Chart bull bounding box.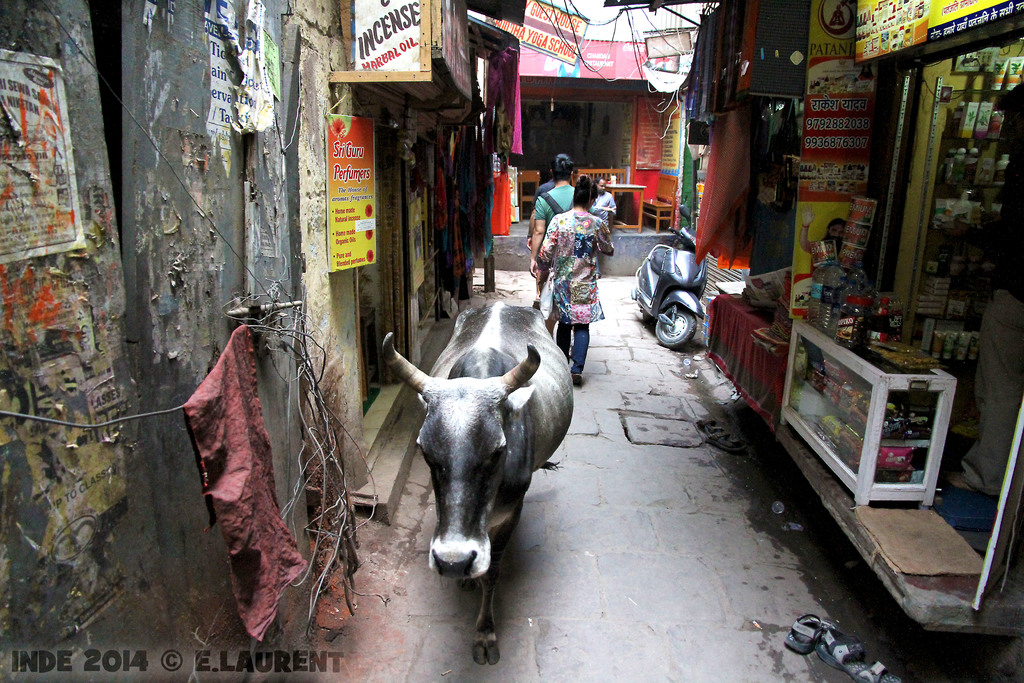
Charted: Rect(374, 305, 582, 666).
